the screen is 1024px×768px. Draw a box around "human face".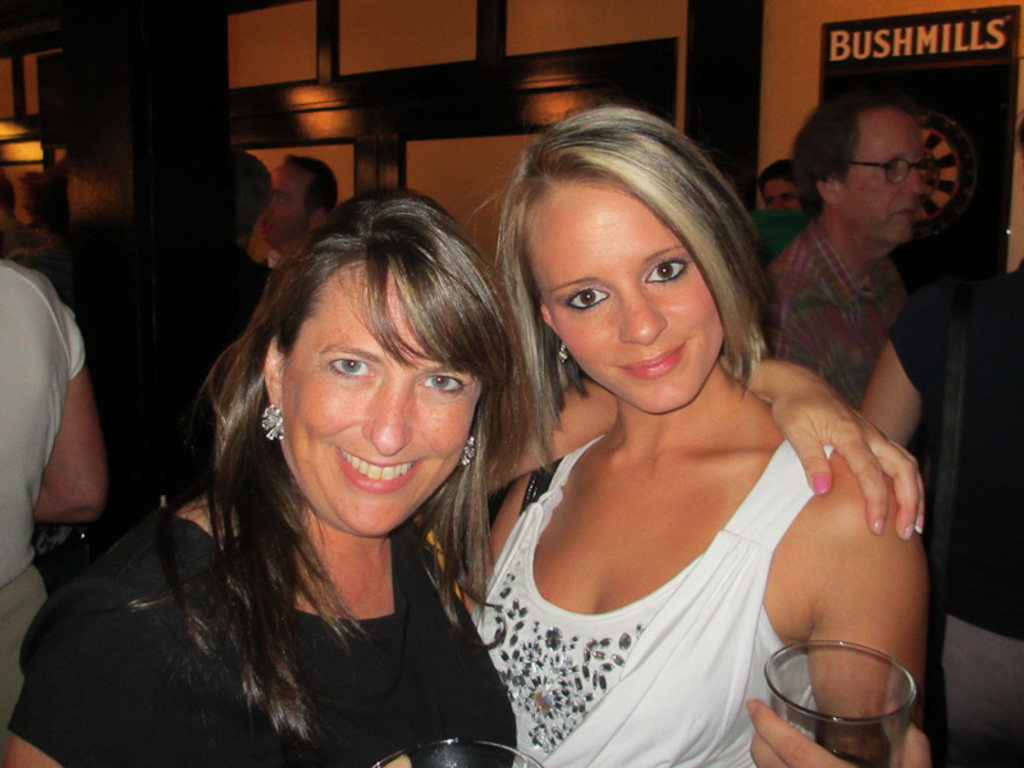
left=262, top=165, right=314, bottom=244.
